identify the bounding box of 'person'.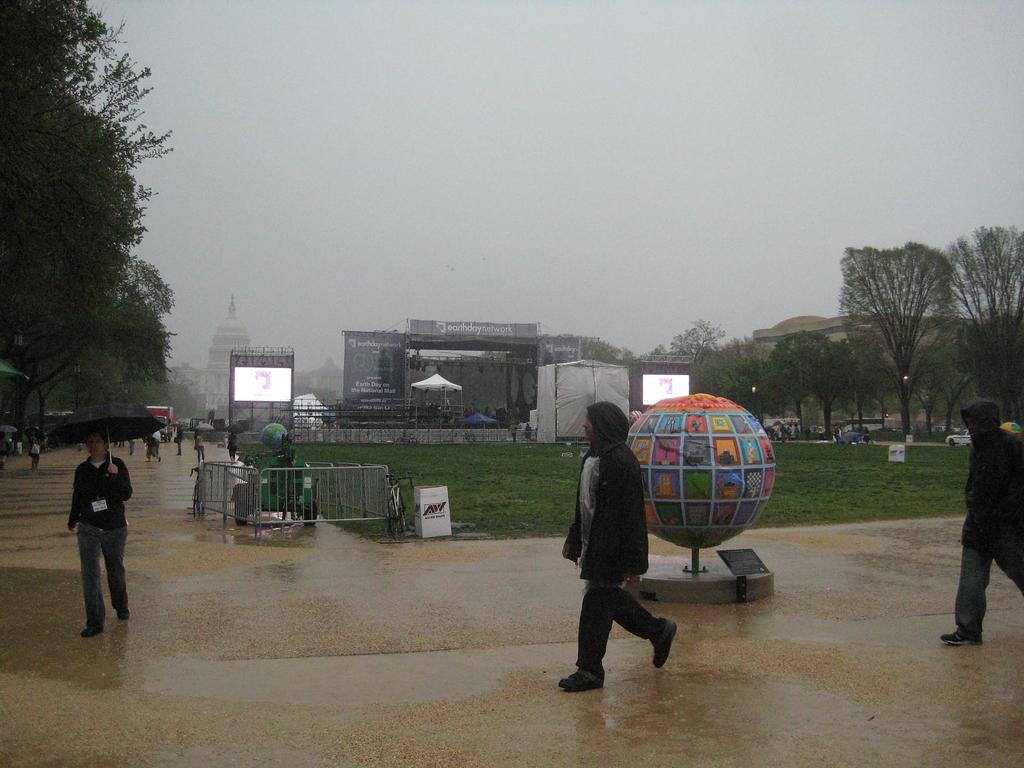
crop(196, 430, 207, 455).
